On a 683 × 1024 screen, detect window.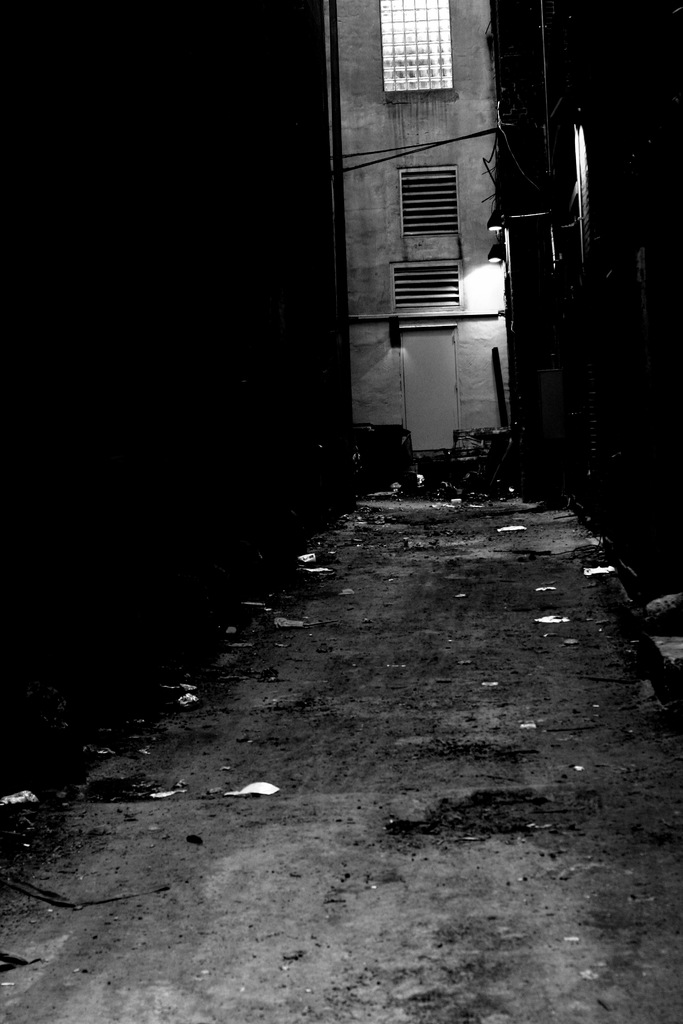
<box>387,10,468,85</box>.
